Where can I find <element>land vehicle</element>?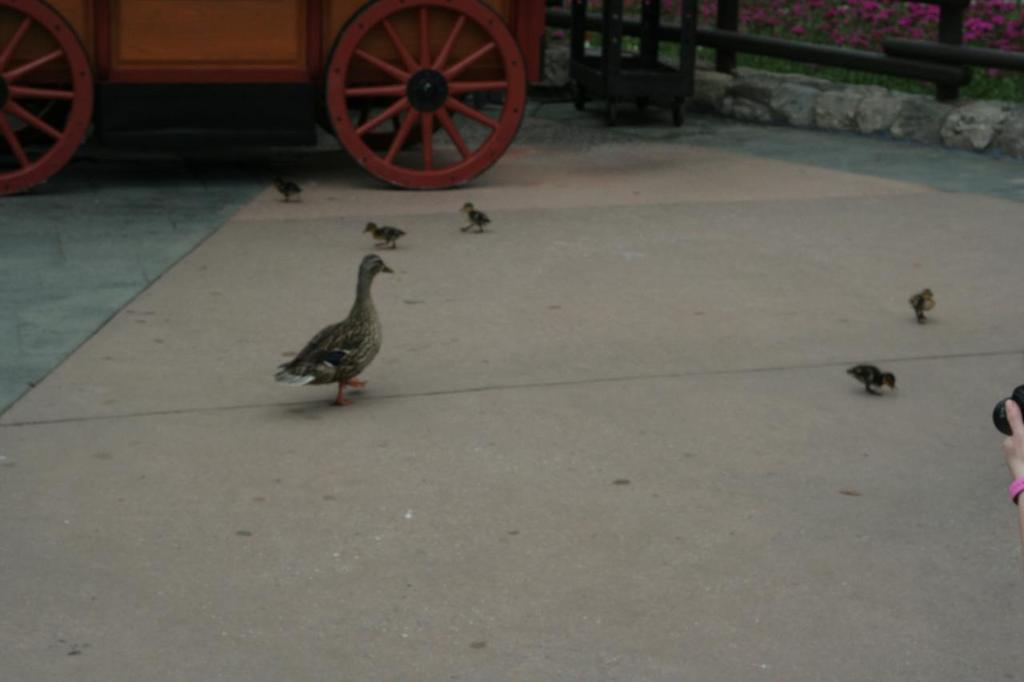
You can find it at [left=1, top=0, right=552, bottom=197].
